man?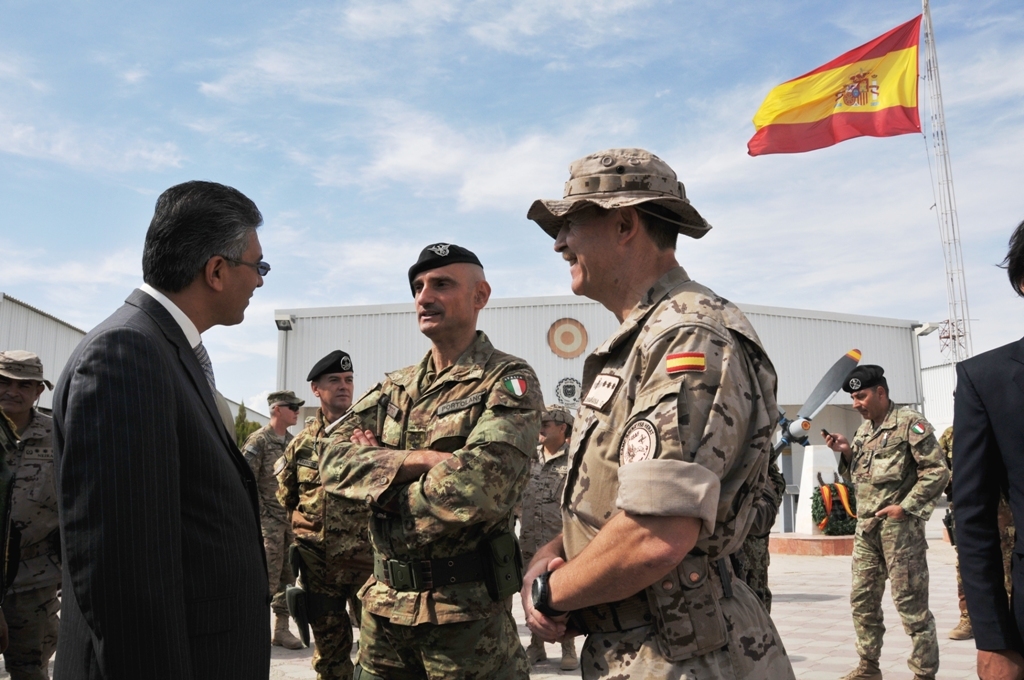
l=953, t=216, r=1023, b=679
